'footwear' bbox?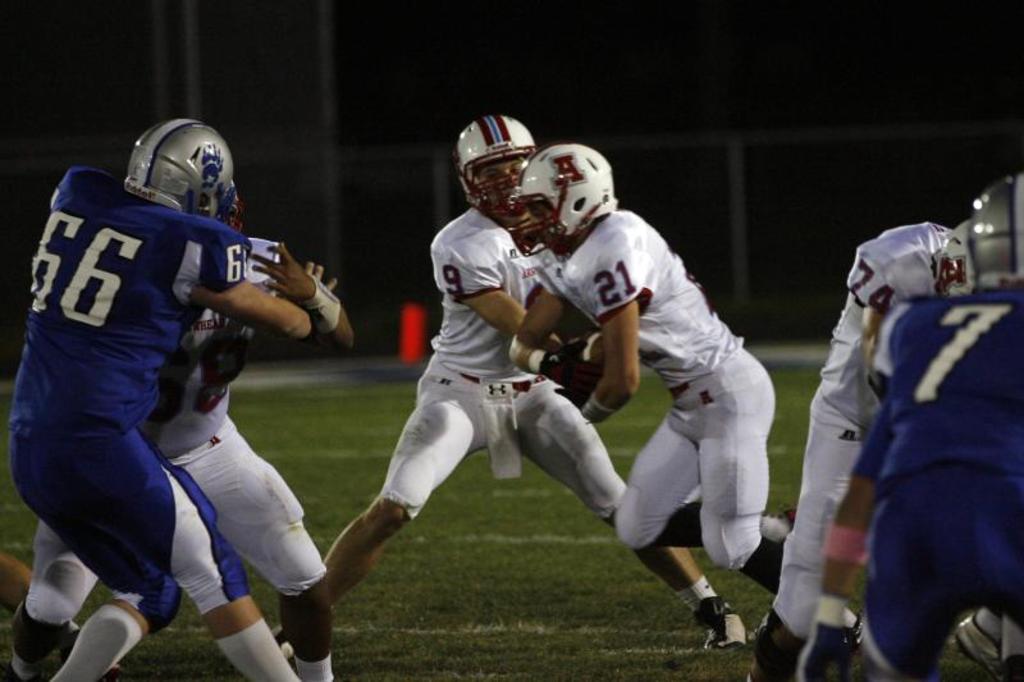
left=750, top=603, right=808, bottom=681
